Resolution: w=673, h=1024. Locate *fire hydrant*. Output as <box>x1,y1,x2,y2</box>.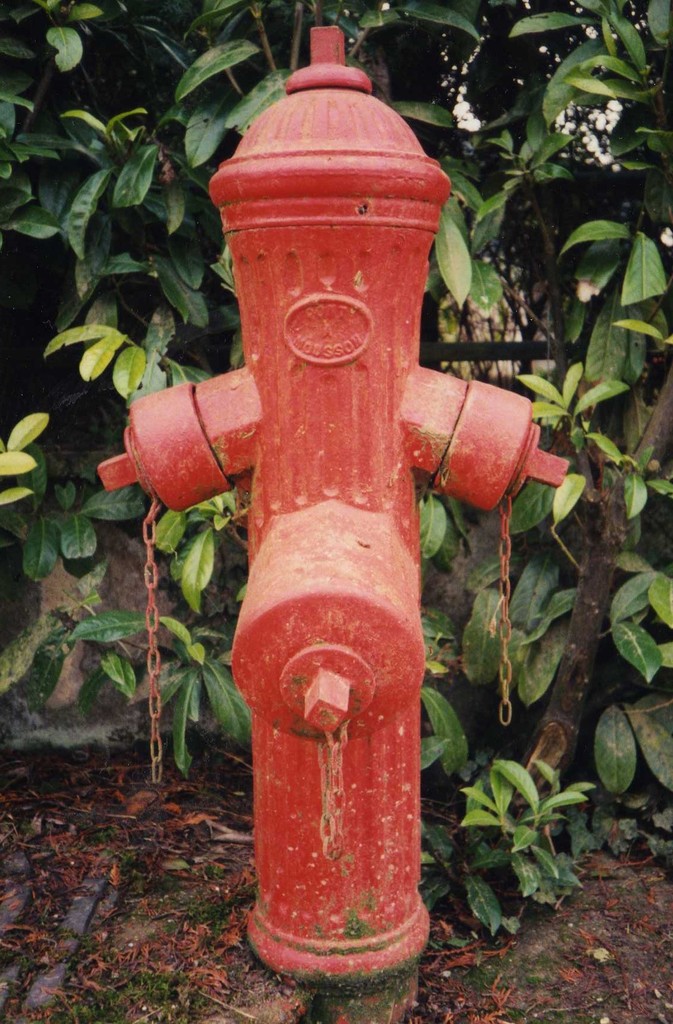
<box>96,26,570,1023</box>.
